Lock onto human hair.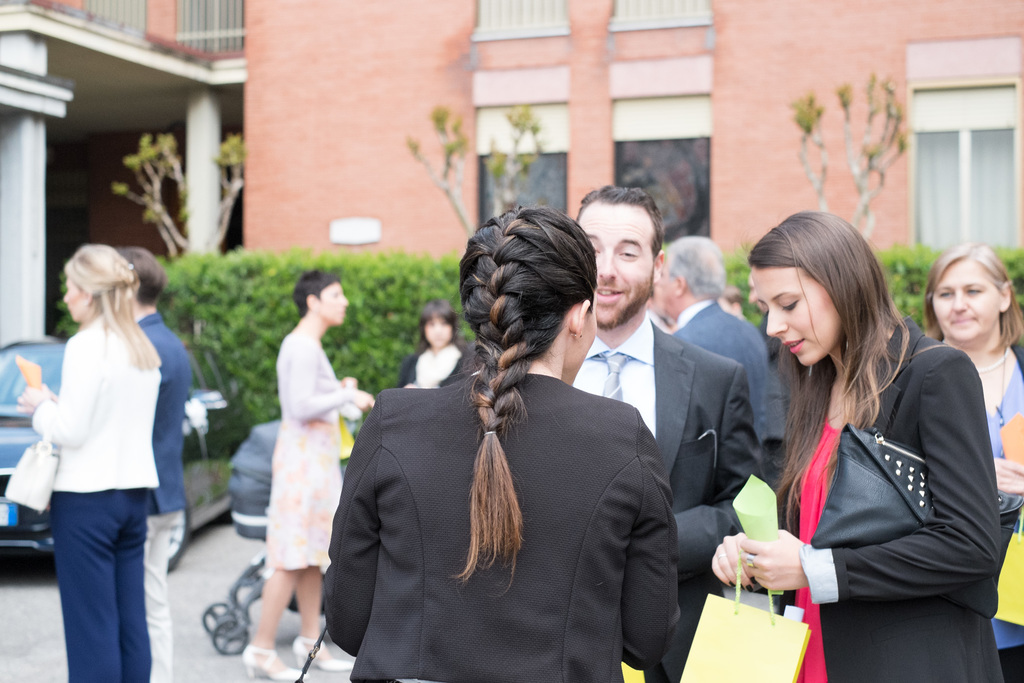
Locked: bbox=(922, 249, 1023, 353).
